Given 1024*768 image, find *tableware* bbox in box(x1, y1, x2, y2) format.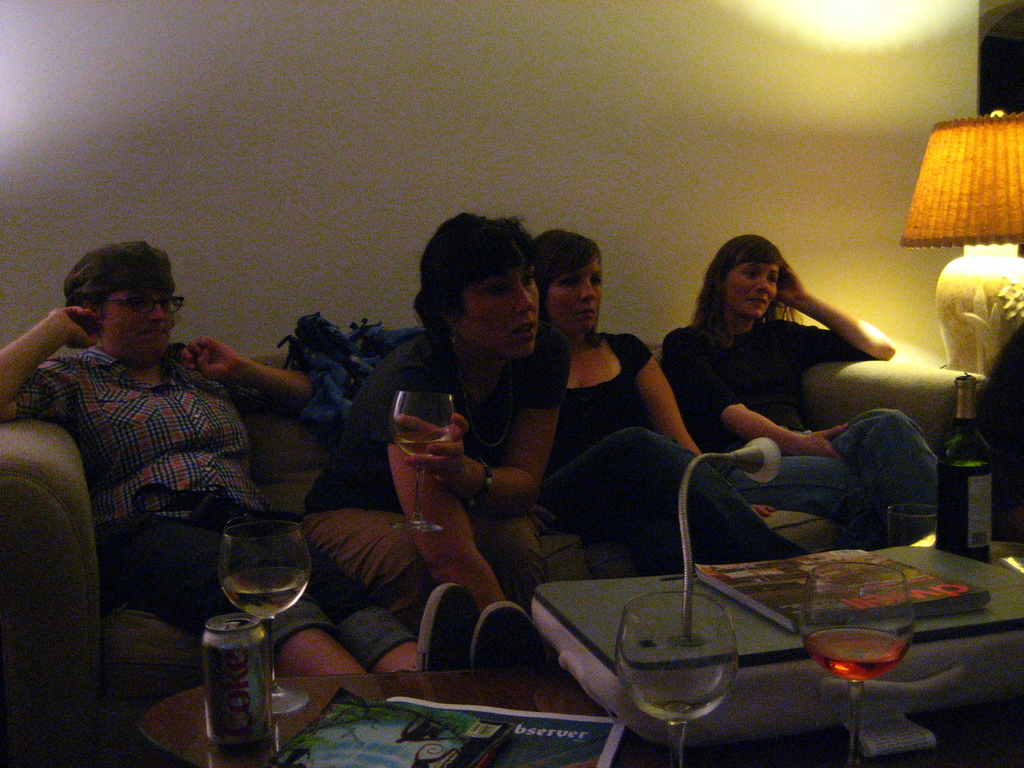
box(878, 497, 940, 553).
